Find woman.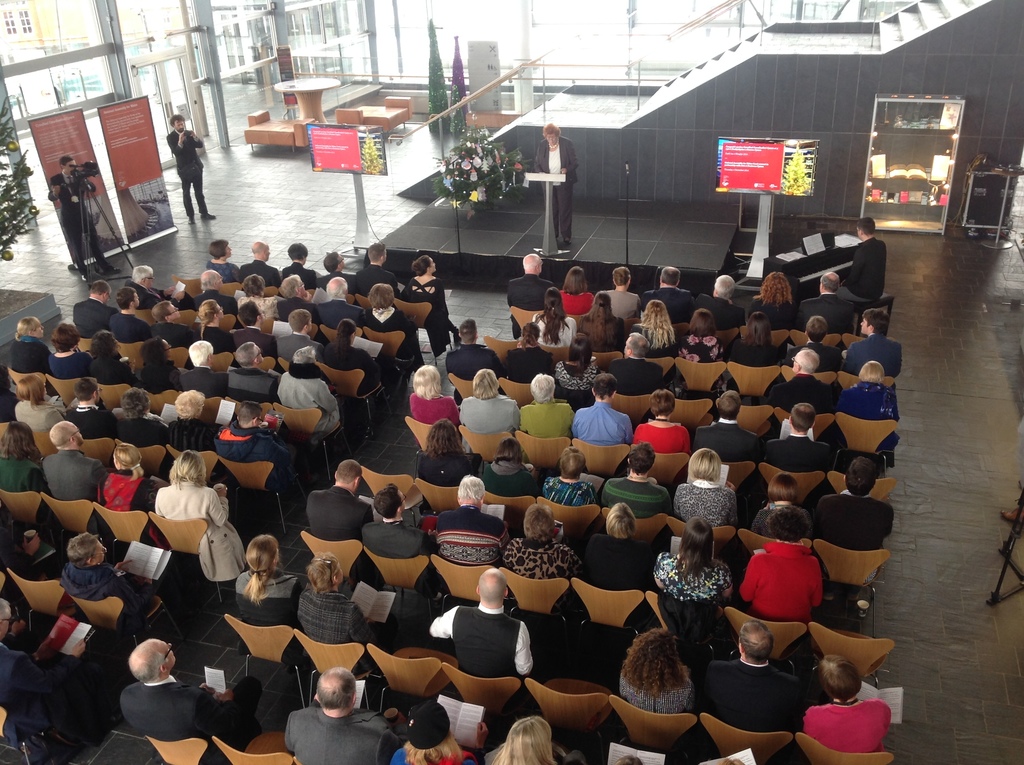
bbox=(482, 713, 569, 764).
